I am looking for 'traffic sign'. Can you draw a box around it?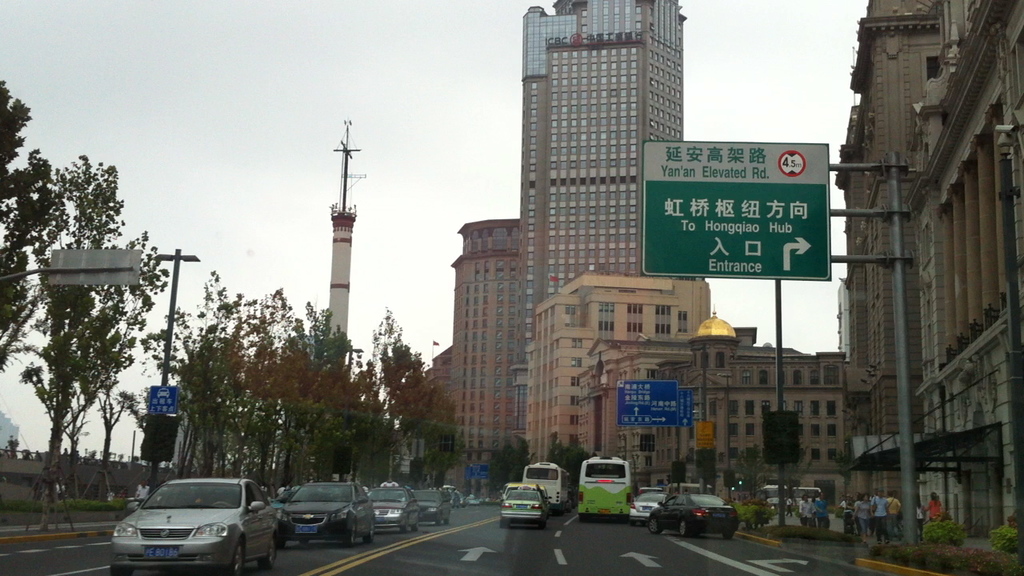
Sure, the bounding box is 682, 388, 691, 415.
